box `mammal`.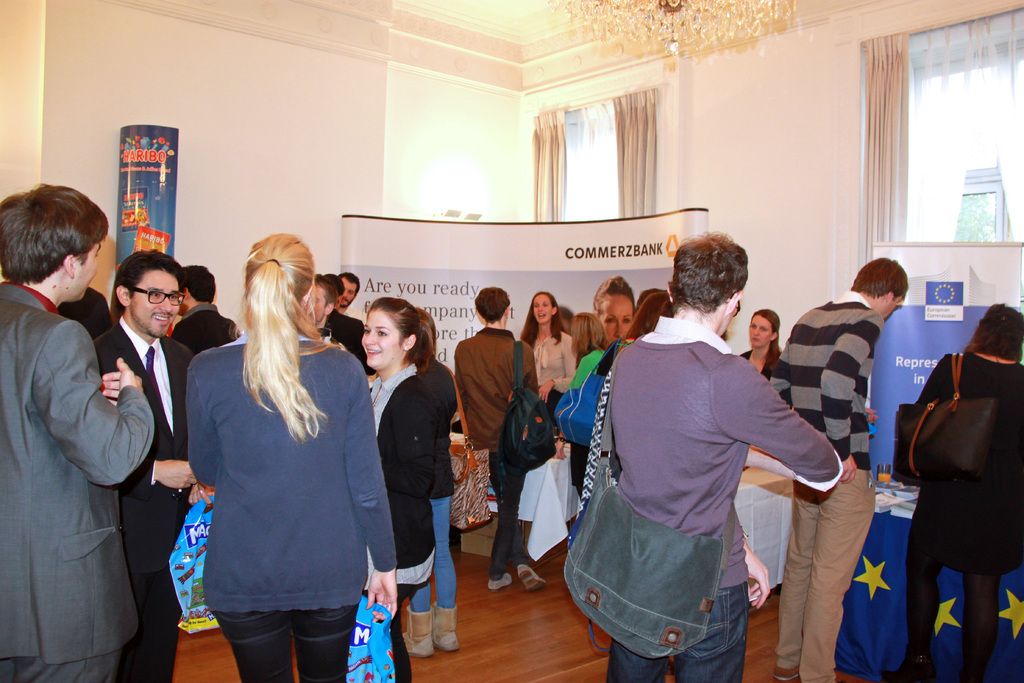
(x1=0, y1=179, x2=159, y2=682).
